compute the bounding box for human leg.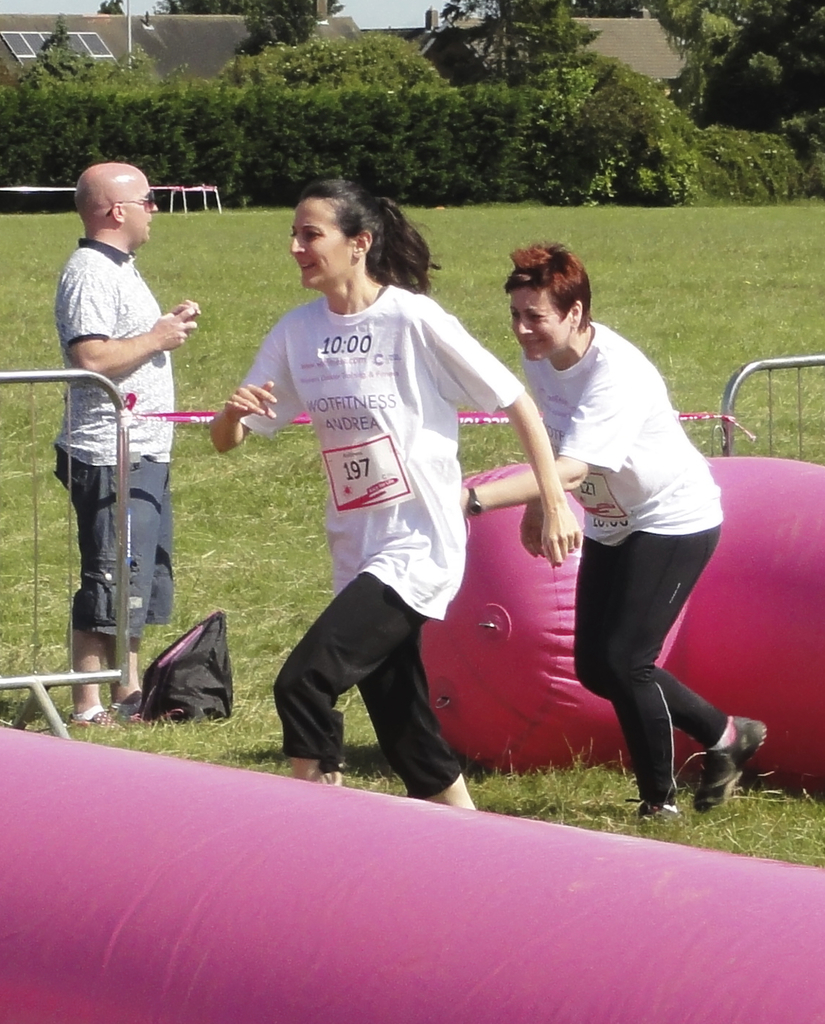
46/392/157/717.
